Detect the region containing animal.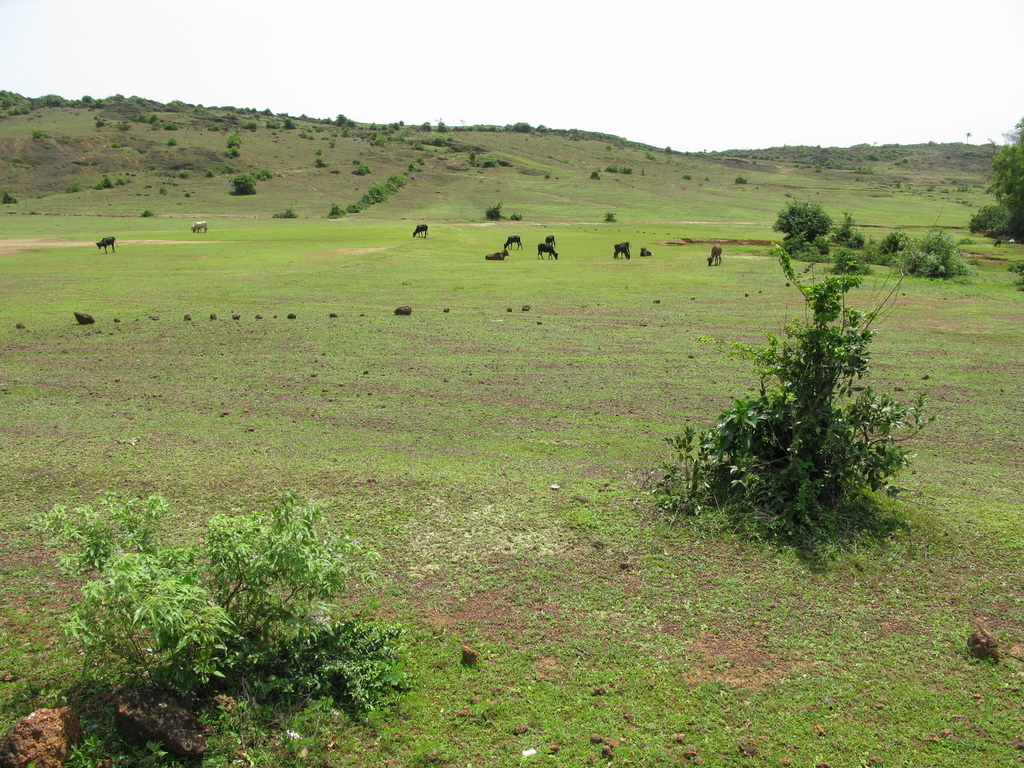
(413,223,426,237).
